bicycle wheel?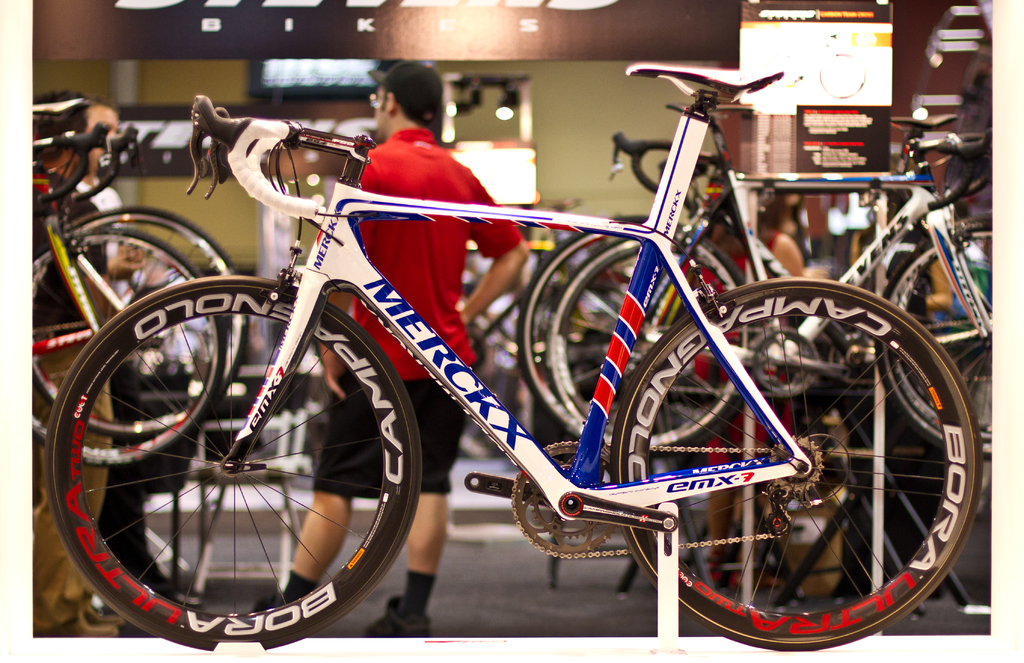
<region>611, 278, 985, 655</region>
